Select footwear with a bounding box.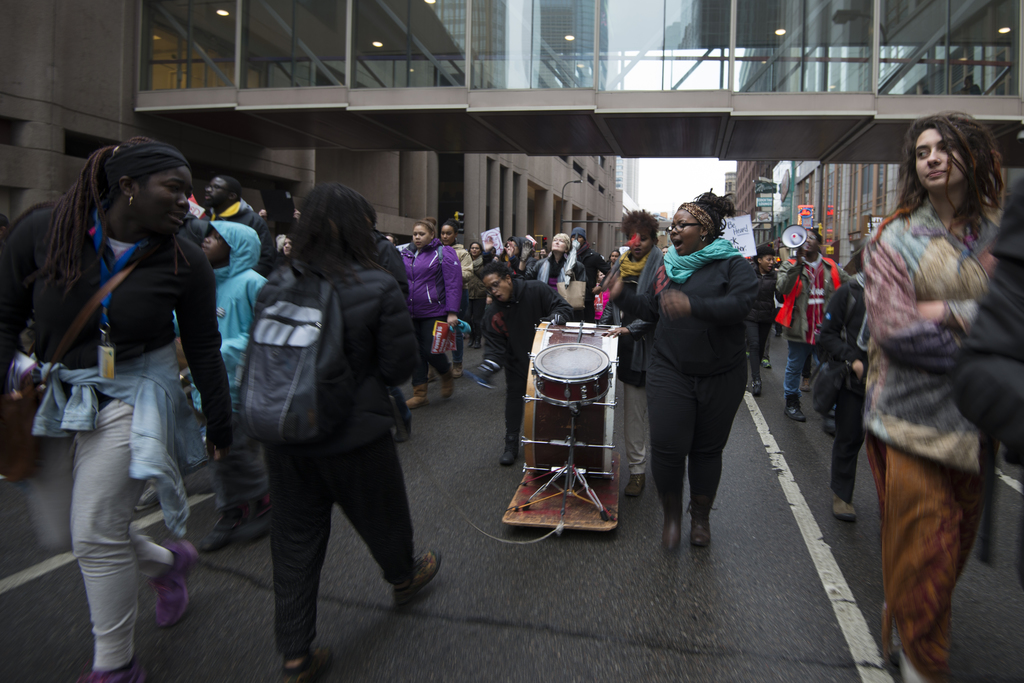
BBox(468, 338, 481, 351).
